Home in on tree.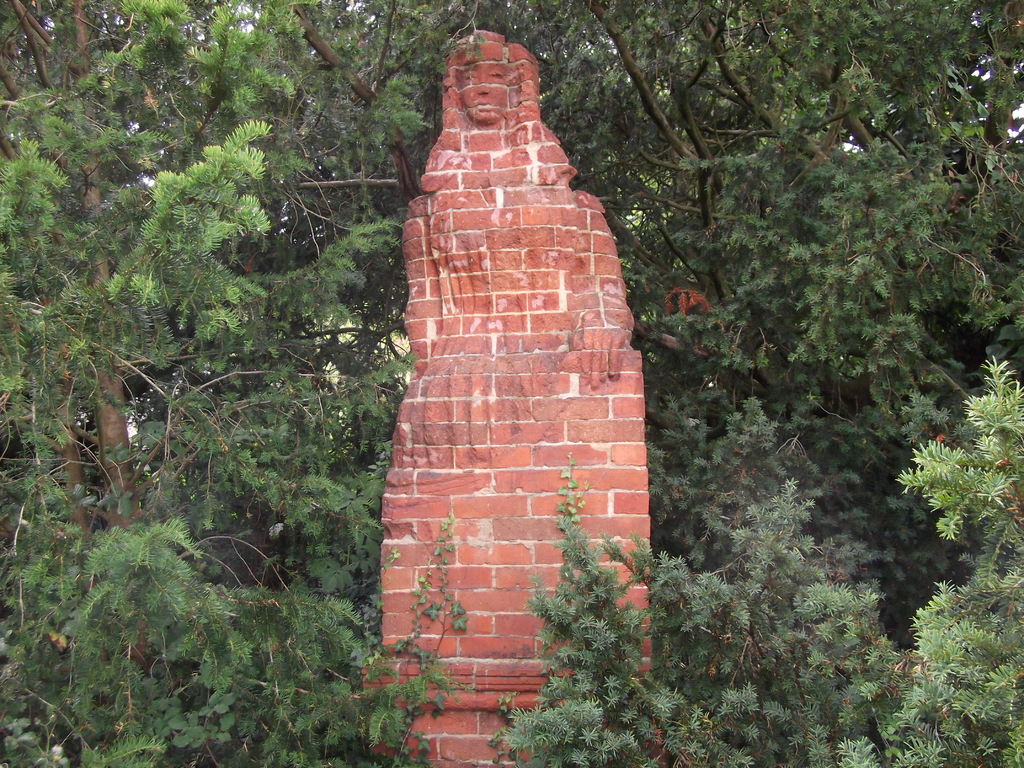
Homed in at Rect(0, 0, 392, 767).
